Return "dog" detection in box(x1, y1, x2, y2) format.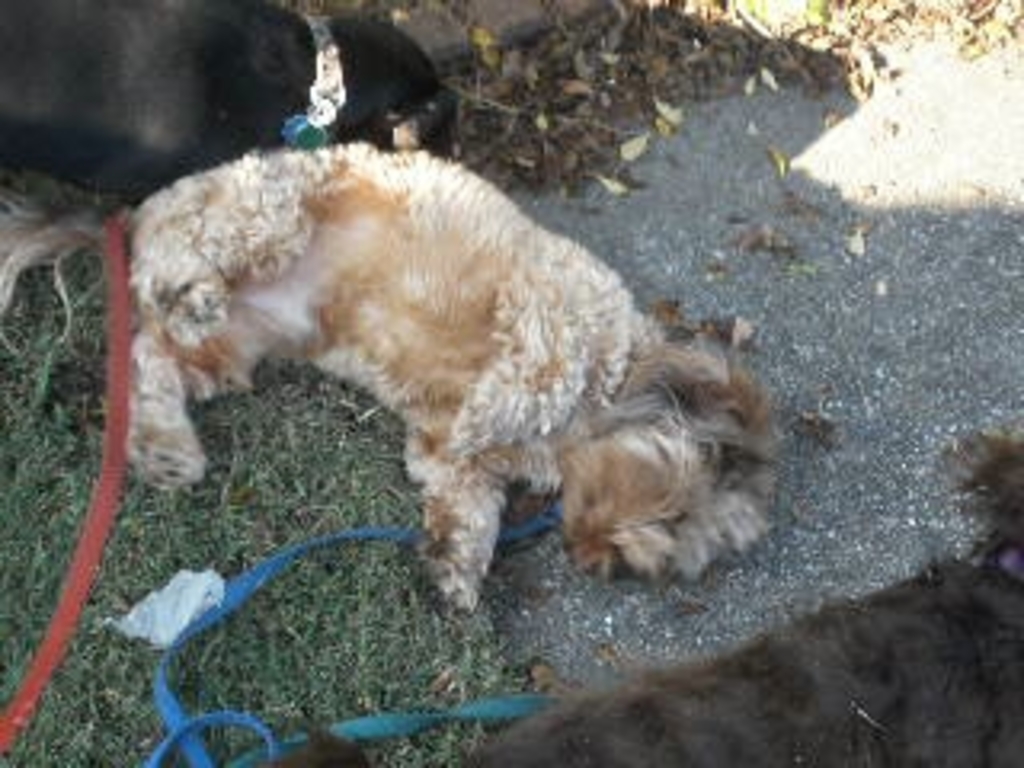
box(0, 144, 803, 627).
